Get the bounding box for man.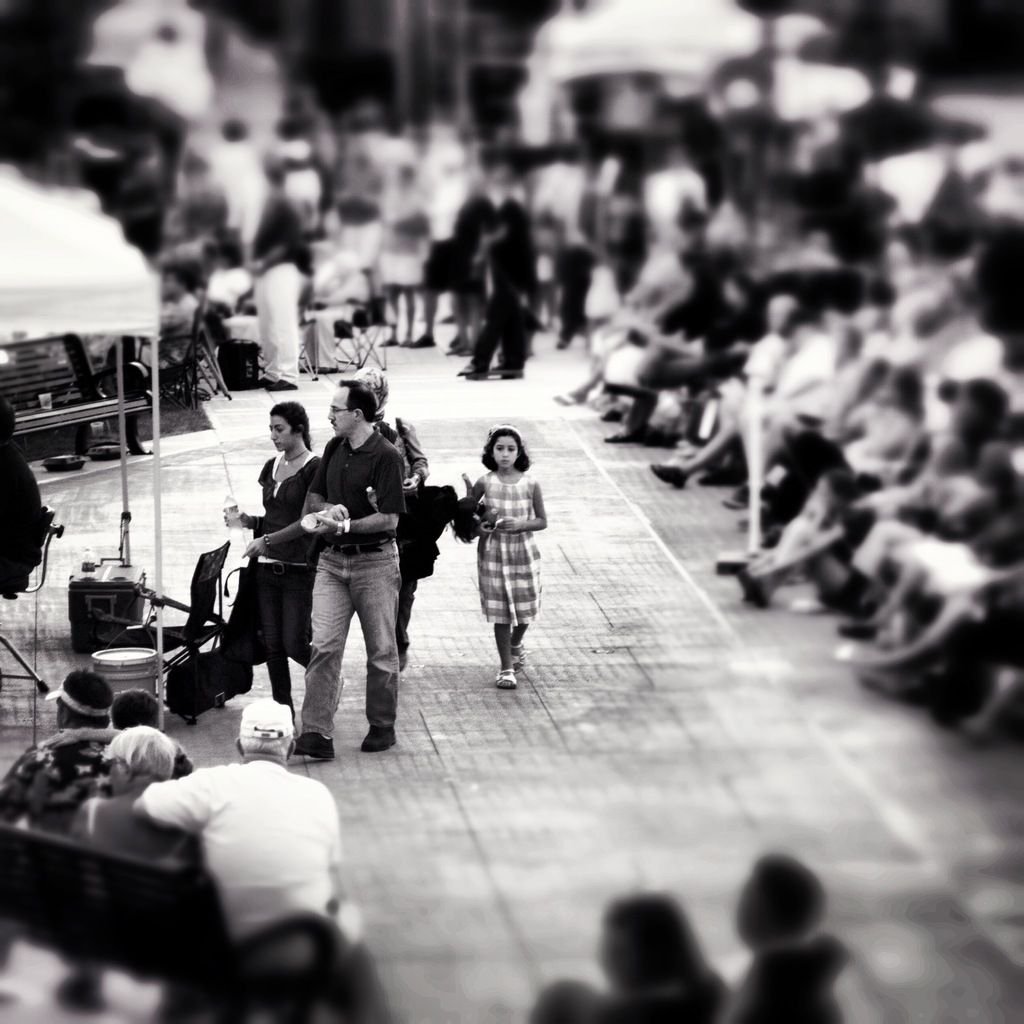
(72,726,219,903).
